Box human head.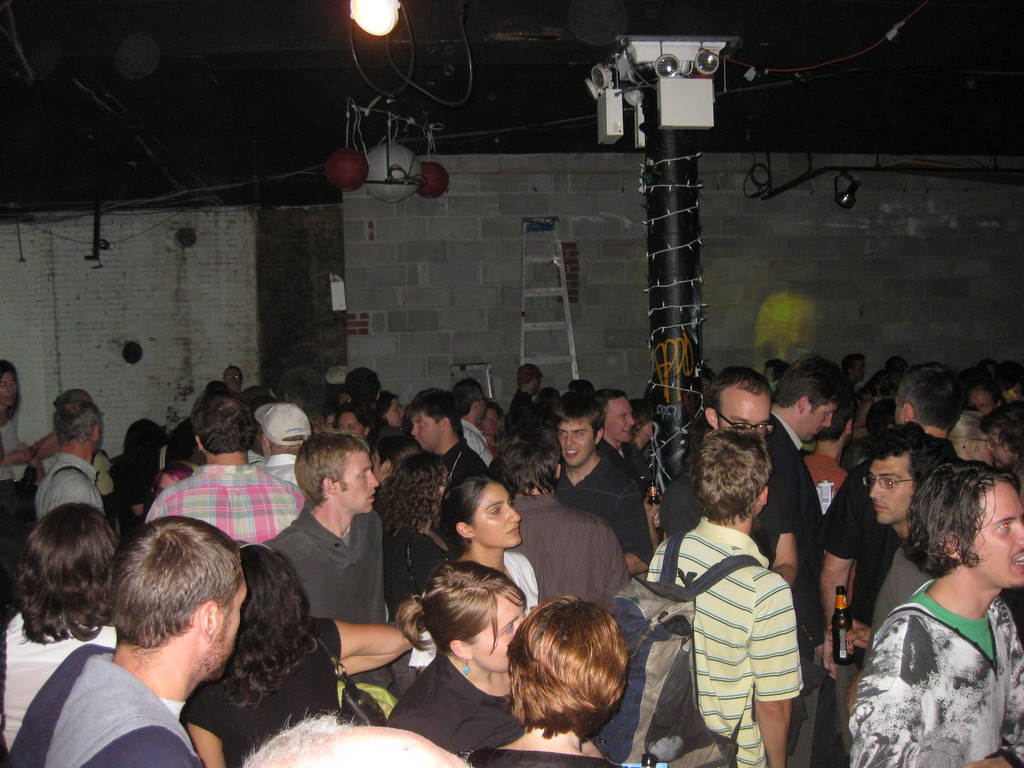
x1=508 y1=596 x2=628 y2=724.
